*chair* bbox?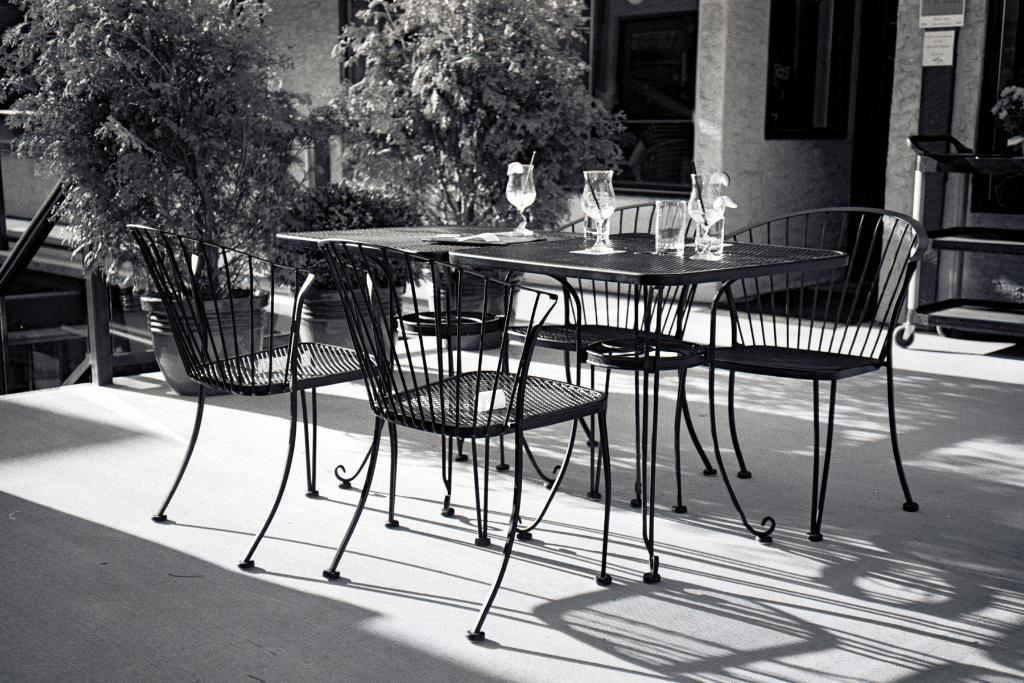
[318,233,613,637]
